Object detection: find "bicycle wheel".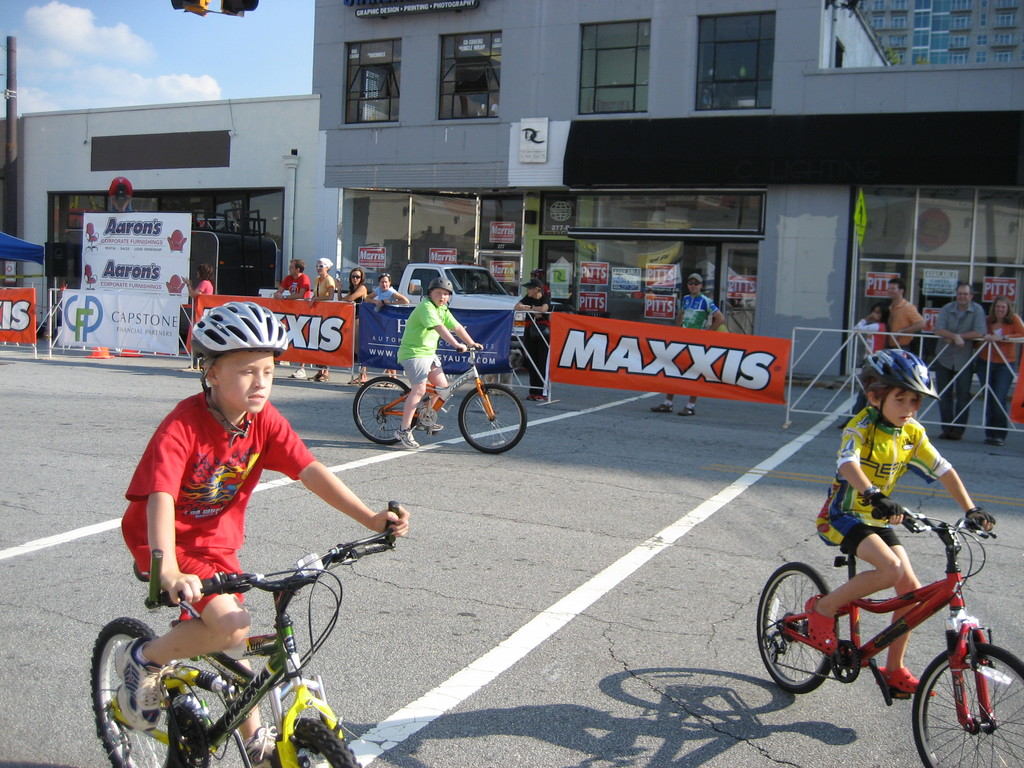
[left=89, top=616, right=193, bottom=767].
